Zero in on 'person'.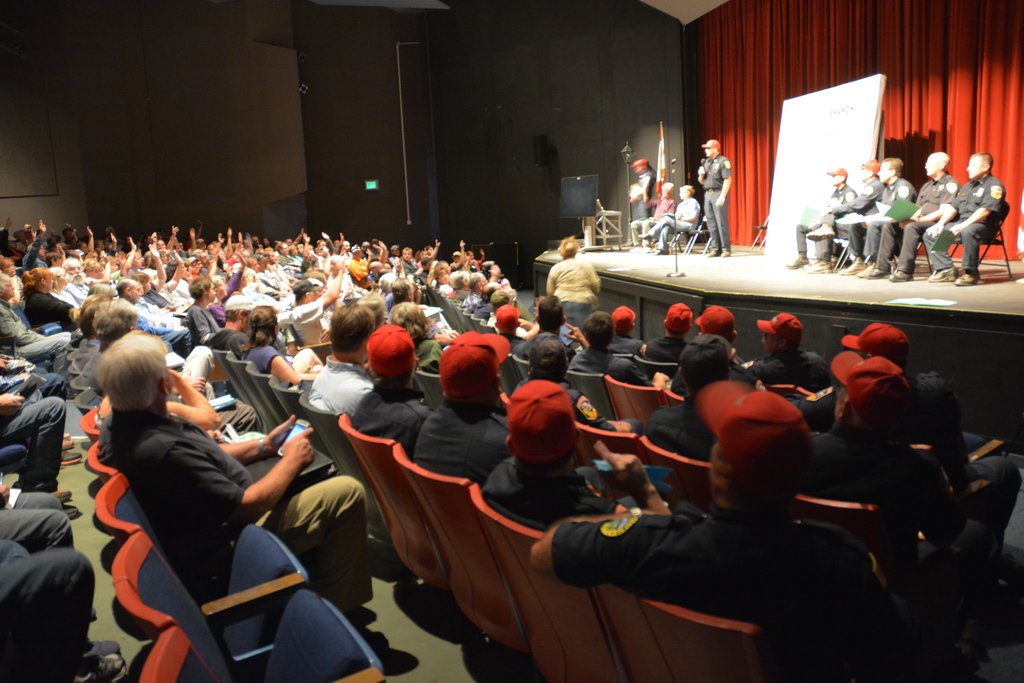
Zeroed in: 564 308 638 417.
